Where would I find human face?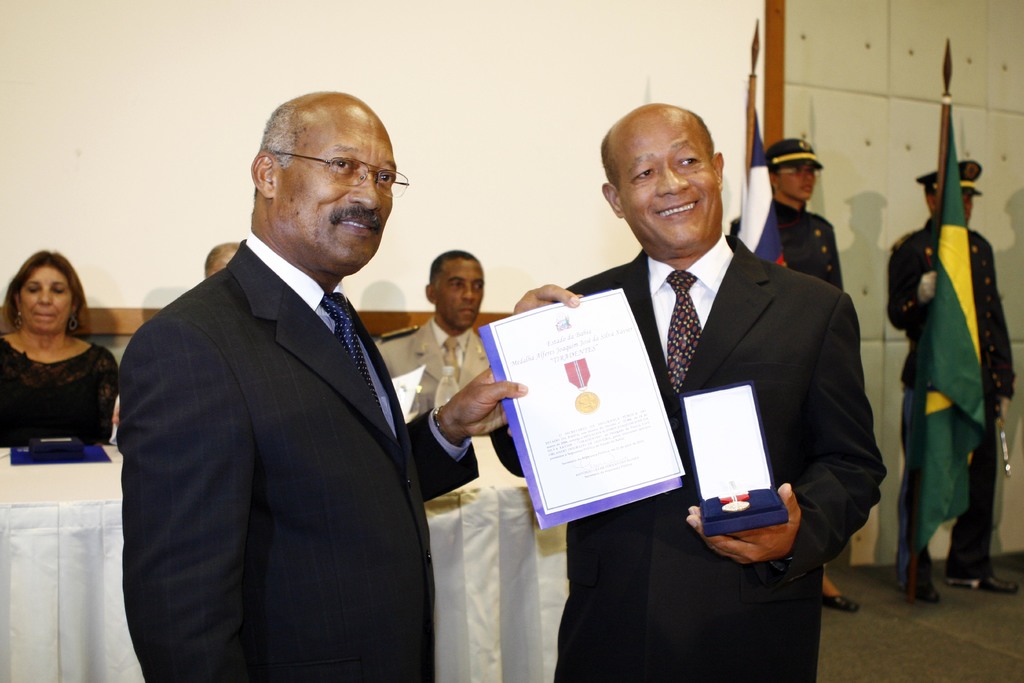
At <box>13,265,71,334</box>.
